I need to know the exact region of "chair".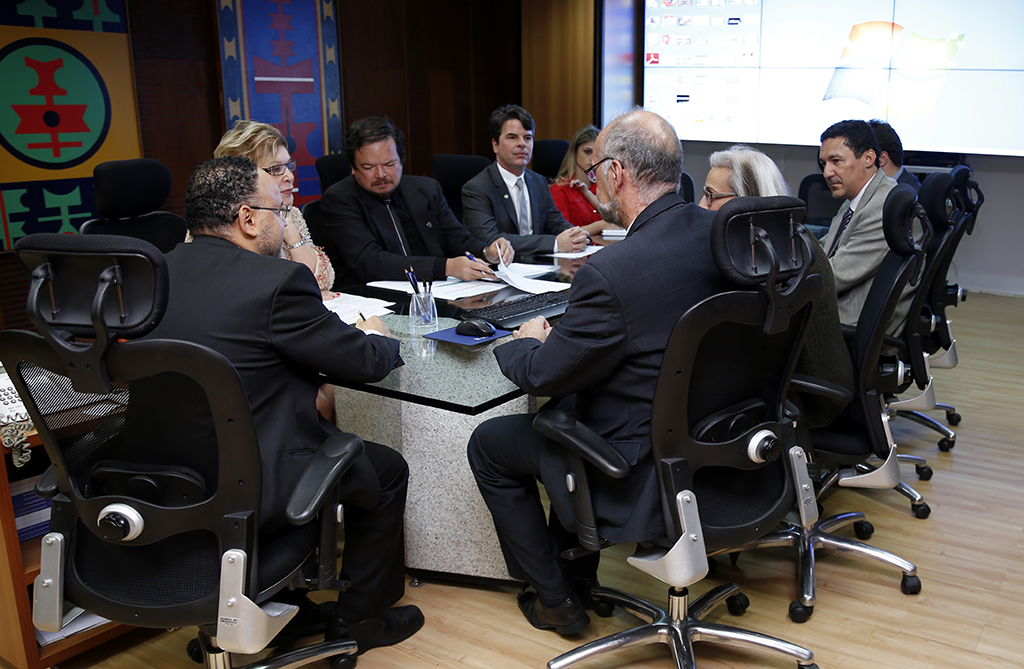
Region: <region>540, 194, 816, 668</region>.
